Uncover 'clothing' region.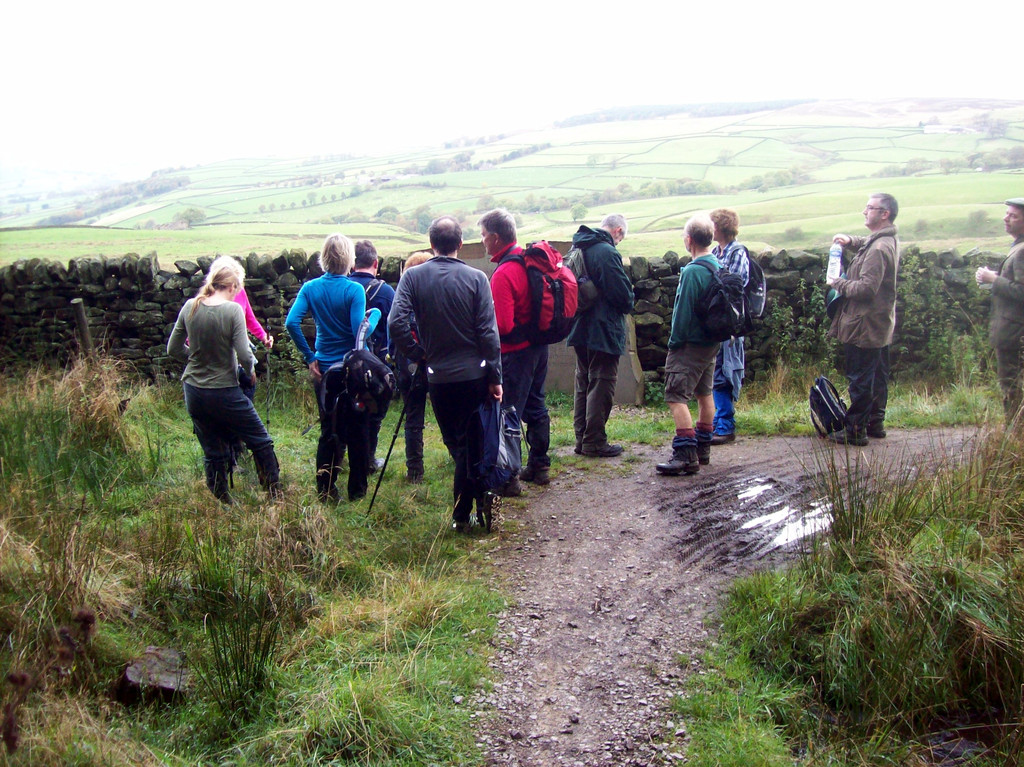
Uncovered: {"x1": 189, "y1": 289, "x2": 271, "y2": 466}.
